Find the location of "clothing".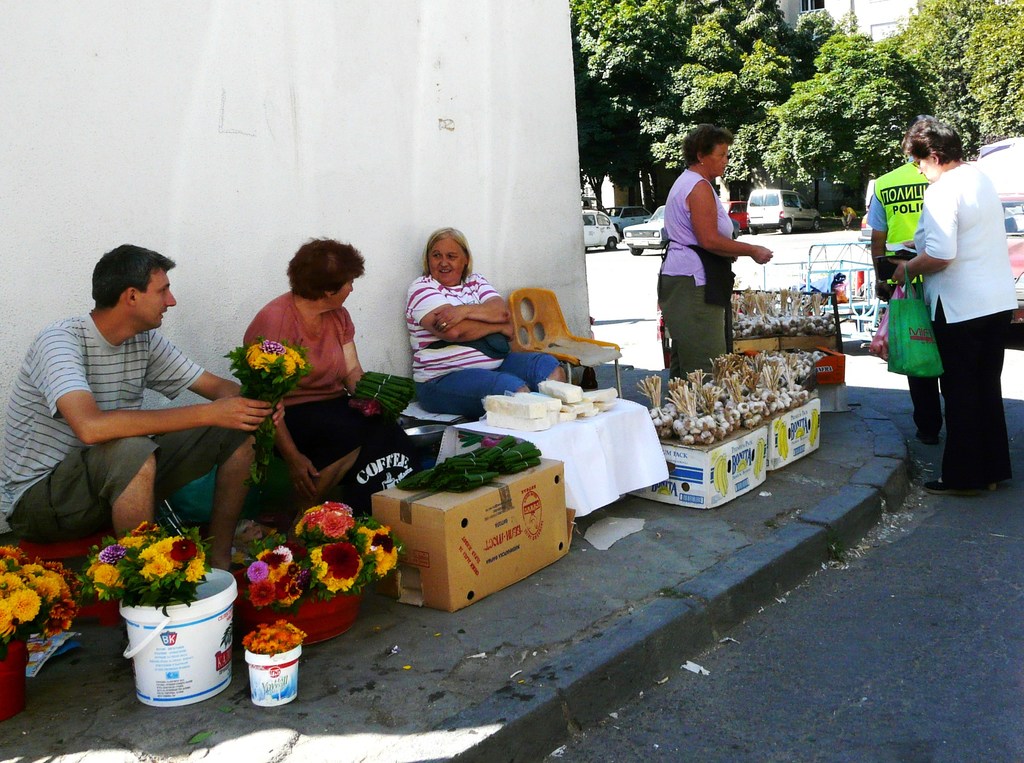
Location: l=403, t=275, r=559, b=419.
